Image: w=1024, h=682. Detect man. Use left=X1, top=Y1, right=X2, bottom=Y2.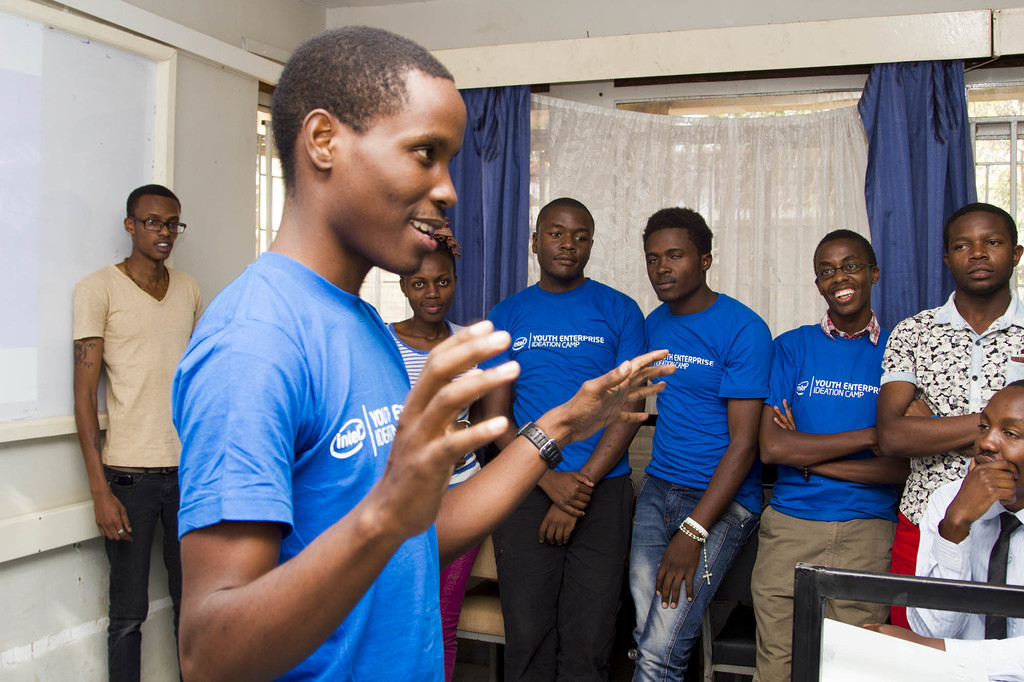
left=627, top=202, right=776, bottom=681.
